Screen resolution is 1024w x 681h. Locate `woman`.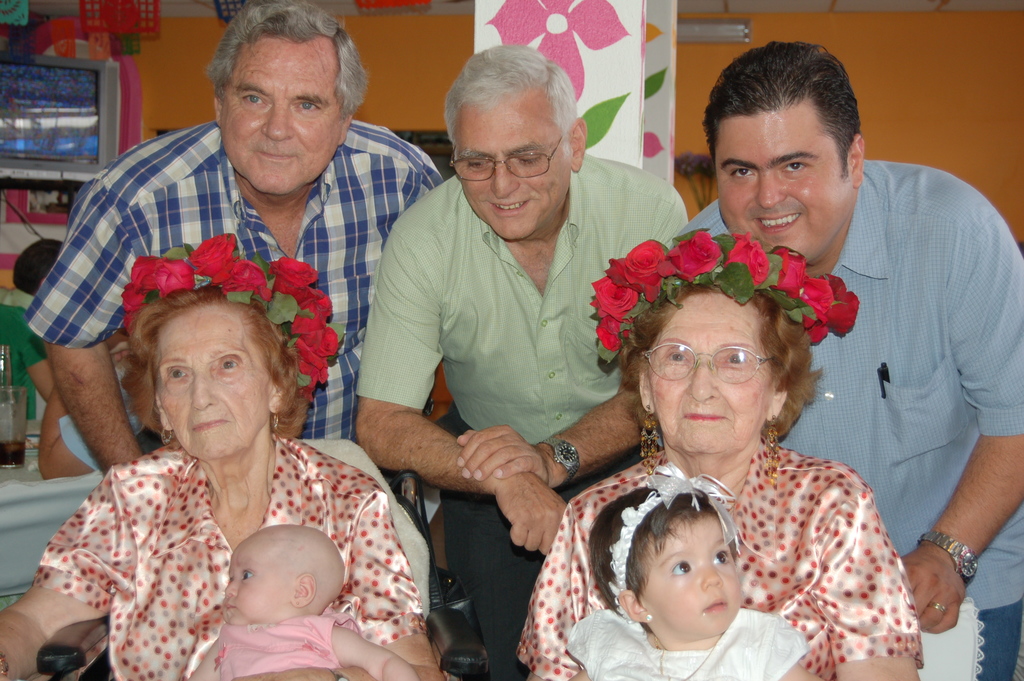
<bbox>541, 253, 916, 680</bbox>.
